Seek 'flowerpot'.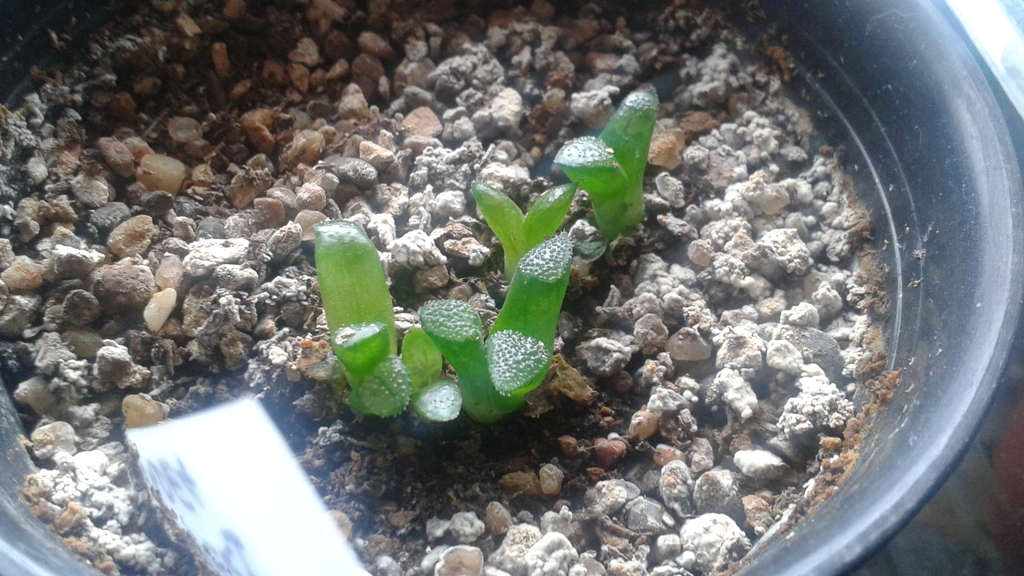
0/0/1023/575.
